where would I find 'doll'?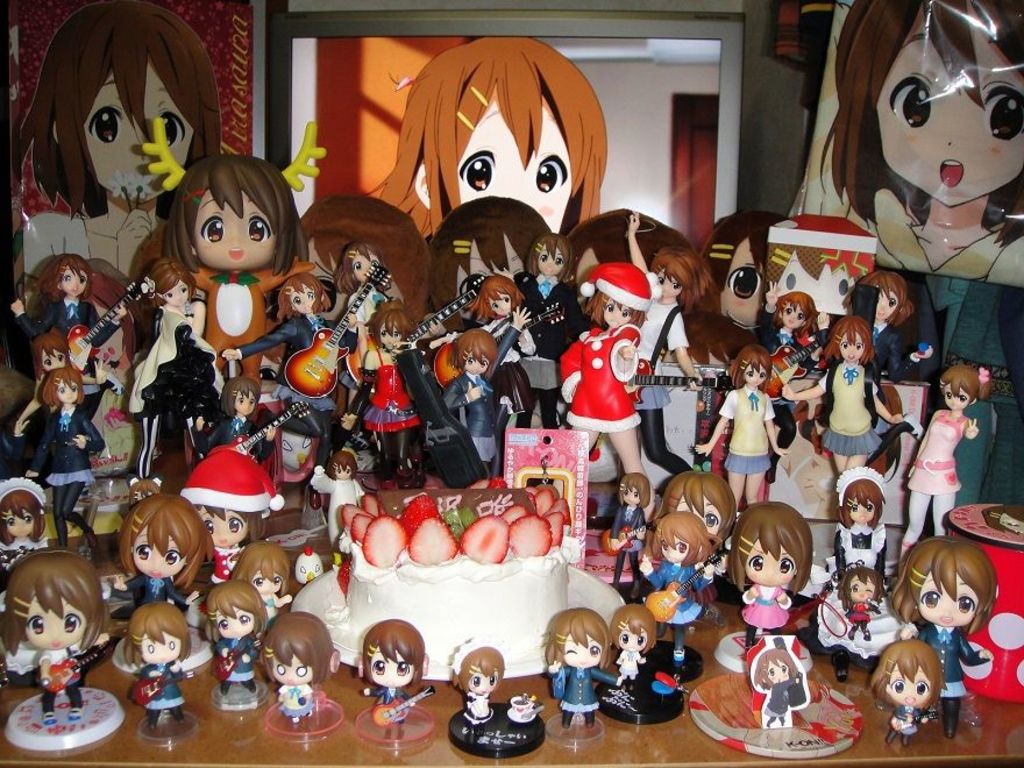
At 711/504/815/663.
